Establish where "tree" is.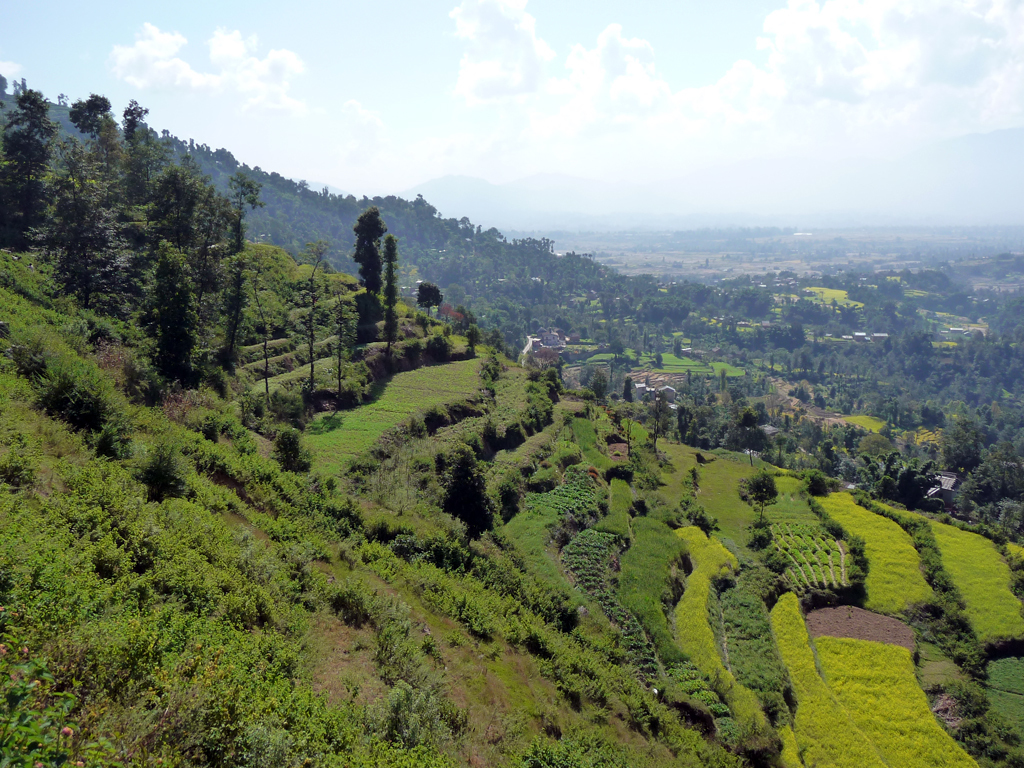
Established at 748 467 781 524.
